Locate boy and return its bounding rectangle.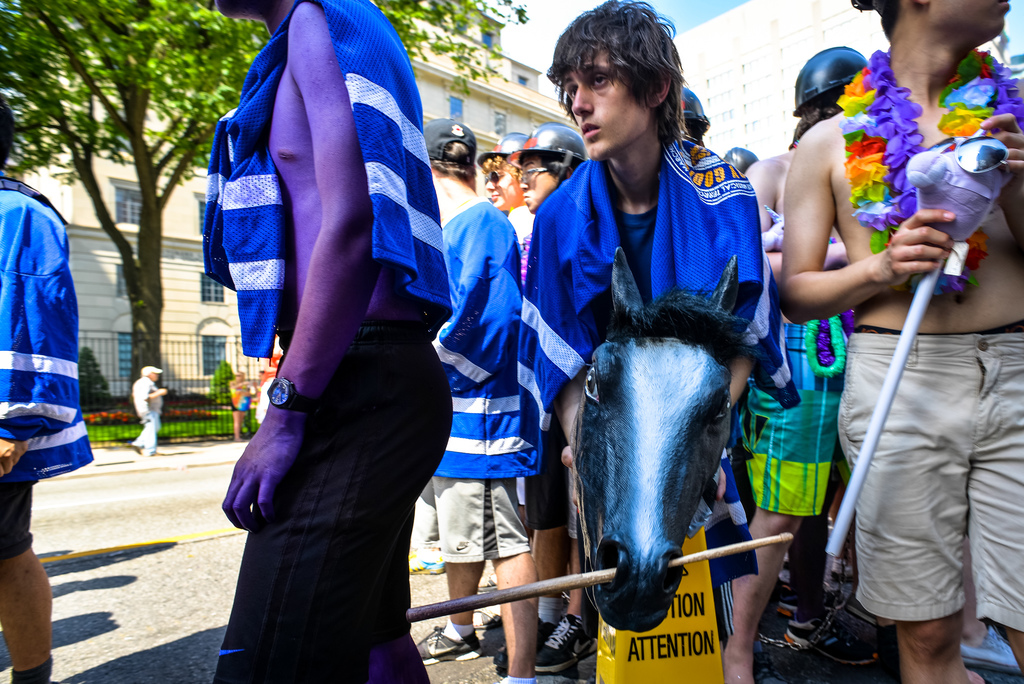
<bbox>771, 62, 1001, 651</bbox>.
